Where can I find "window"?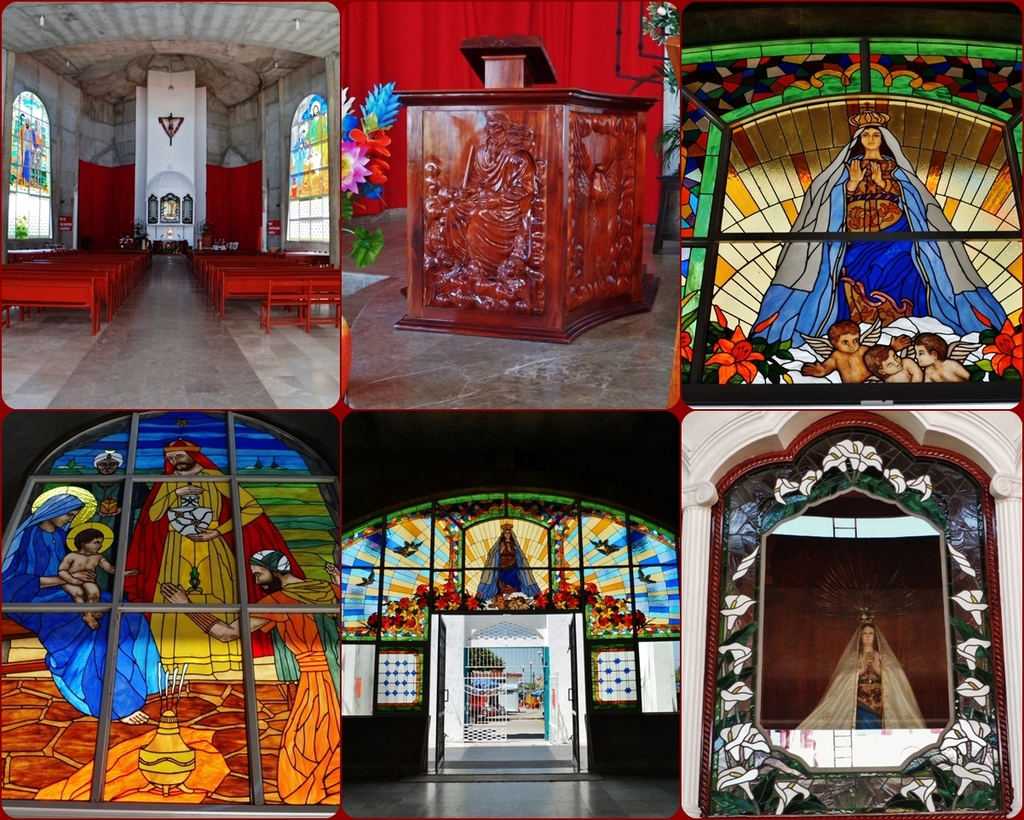
You can find it at x1=285, y1=87, x2=335, y2=250.
